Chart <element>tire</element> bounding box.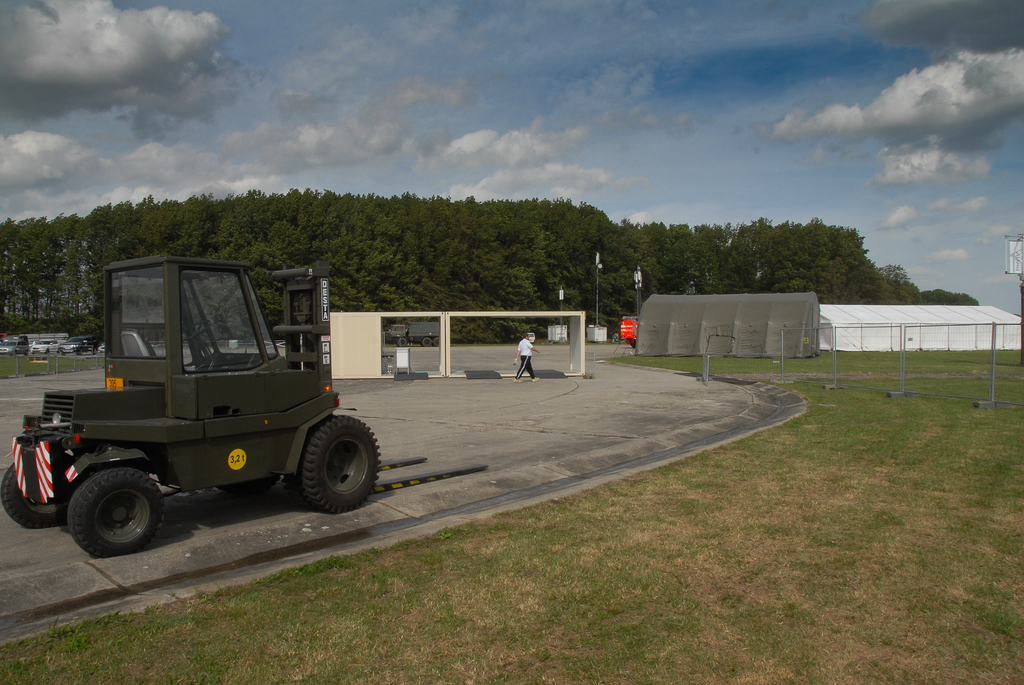
Charted: Rect(0, 464, 73, 528).
